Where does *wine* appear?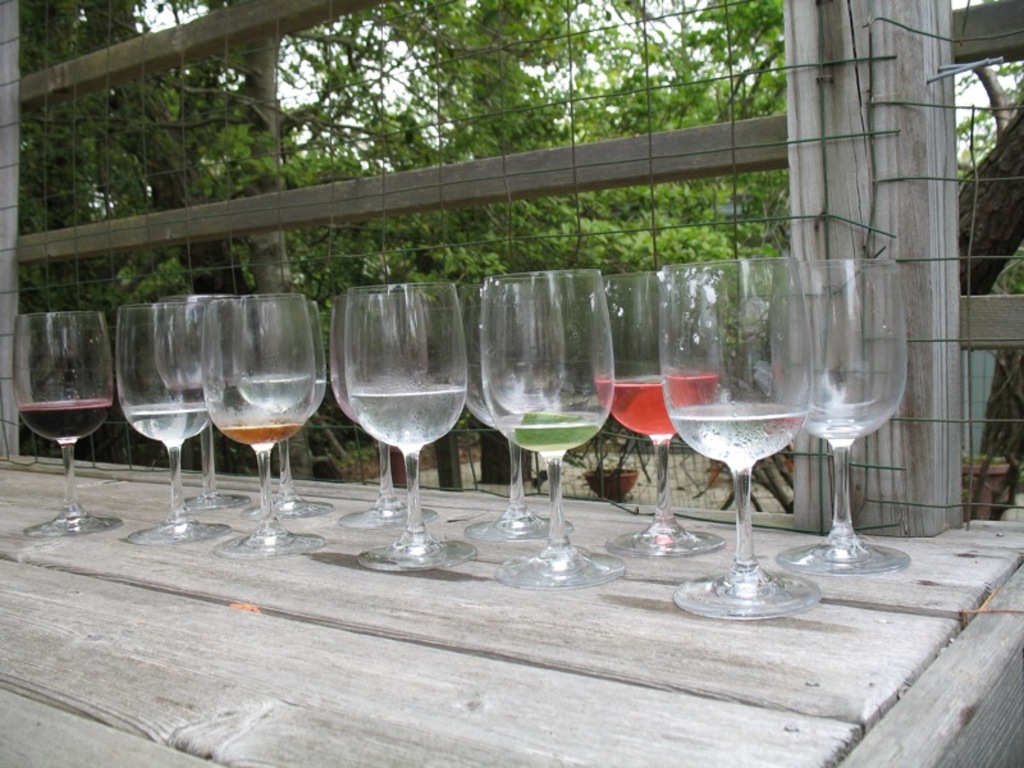
Appears at pyautogui.locateOnScreen(669, 402, 801, 468).
